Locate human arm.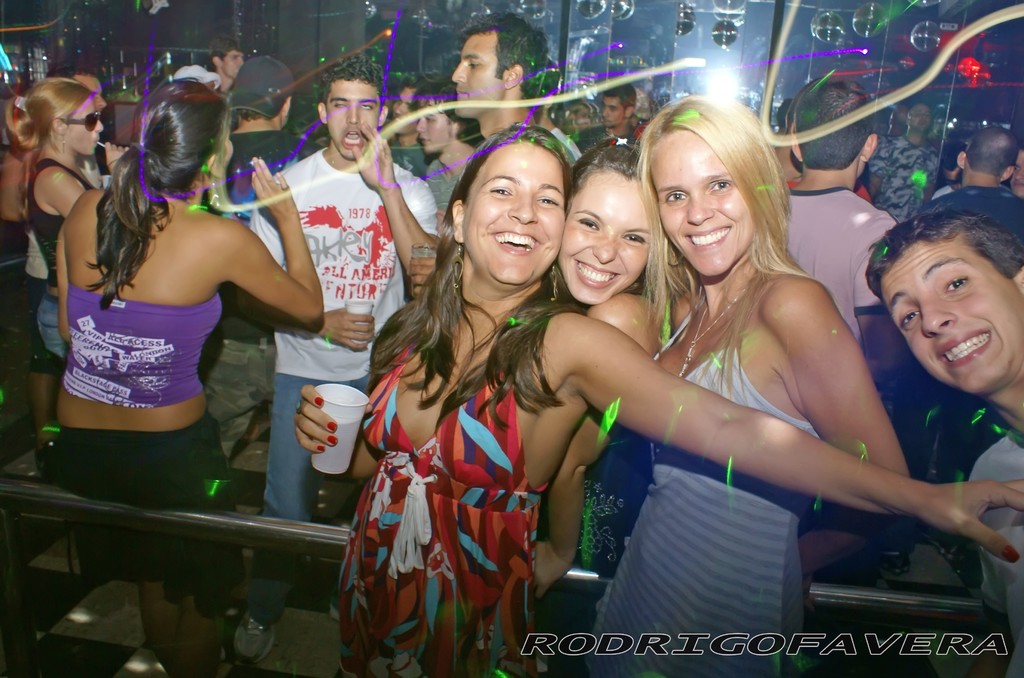
Bounding box: (left=210, top=154, right=317, bottom=328).
